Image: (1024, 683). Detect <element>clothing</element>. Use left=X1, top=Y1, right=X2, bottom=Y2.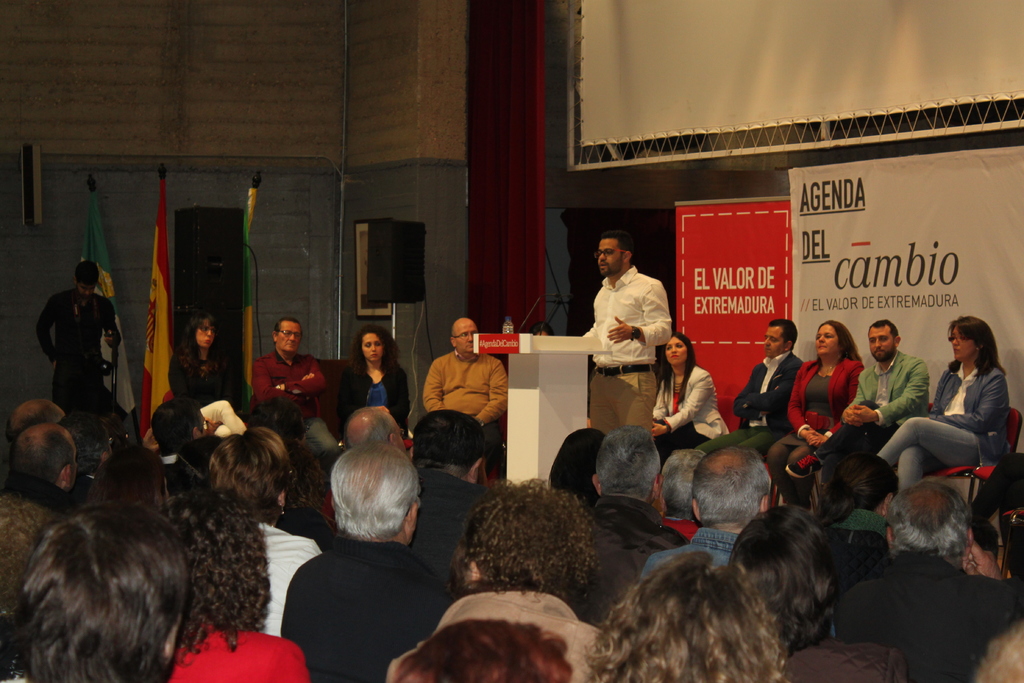
left=877, top=352, right=1007, bottom=488.
